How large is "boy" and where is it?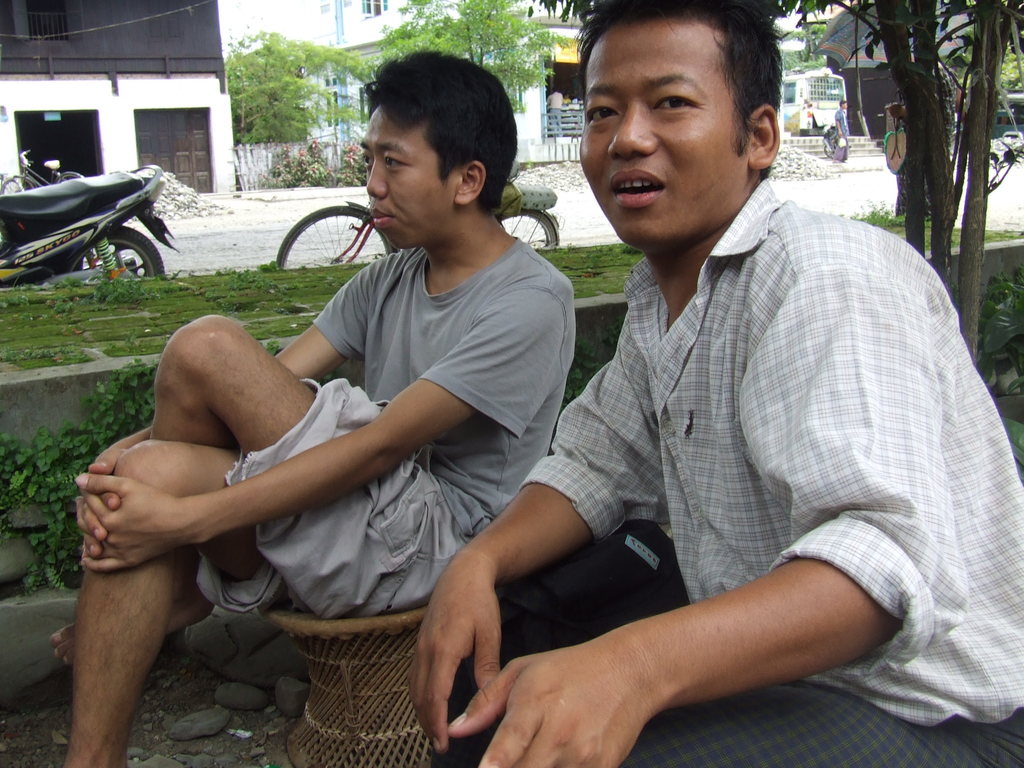
Bounding box: x1=61, y1=33, x2=570, y2=767.
